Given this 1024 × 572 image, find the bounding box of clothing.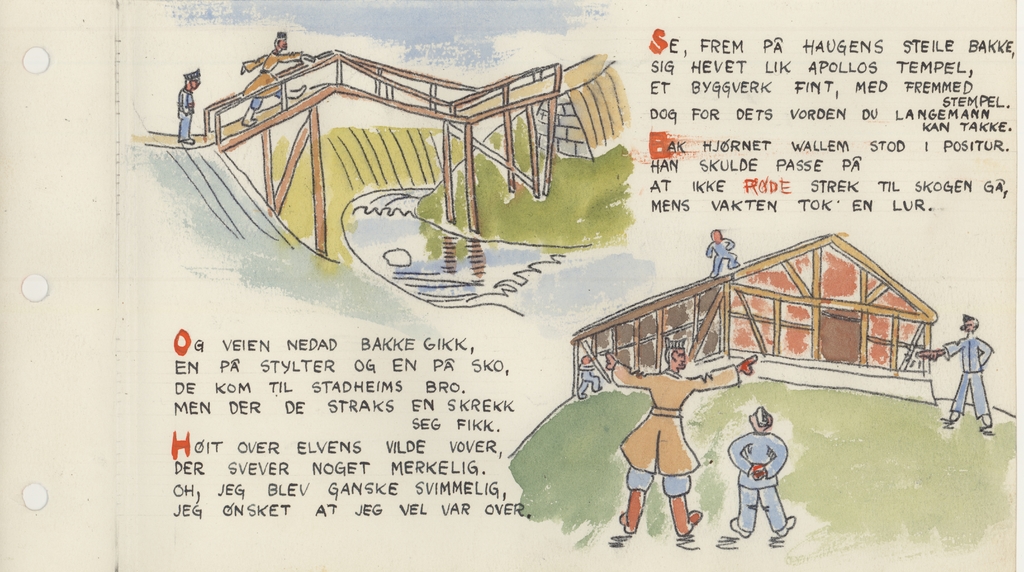
(left=940, top=333, right=991, bottom=423).
